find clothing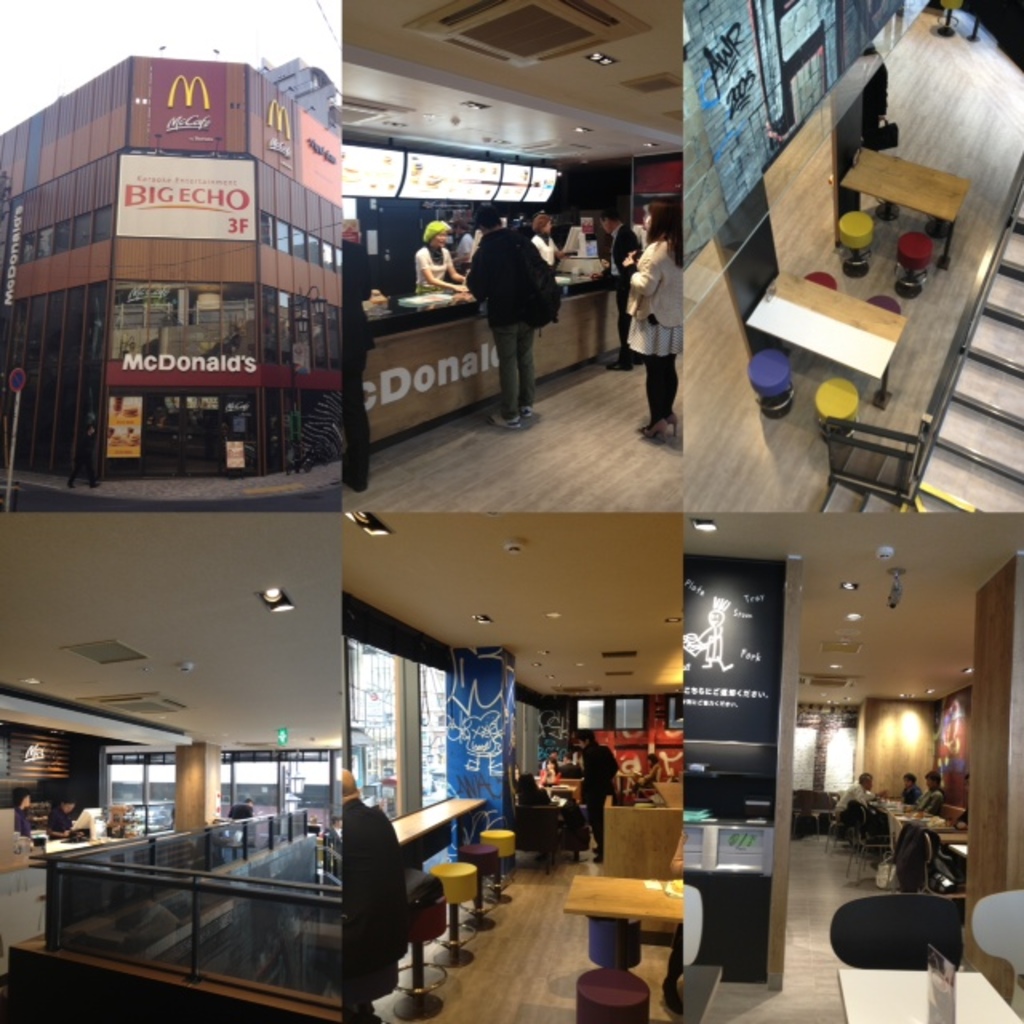
(left=624, top=232, right=683, bottom=421)
